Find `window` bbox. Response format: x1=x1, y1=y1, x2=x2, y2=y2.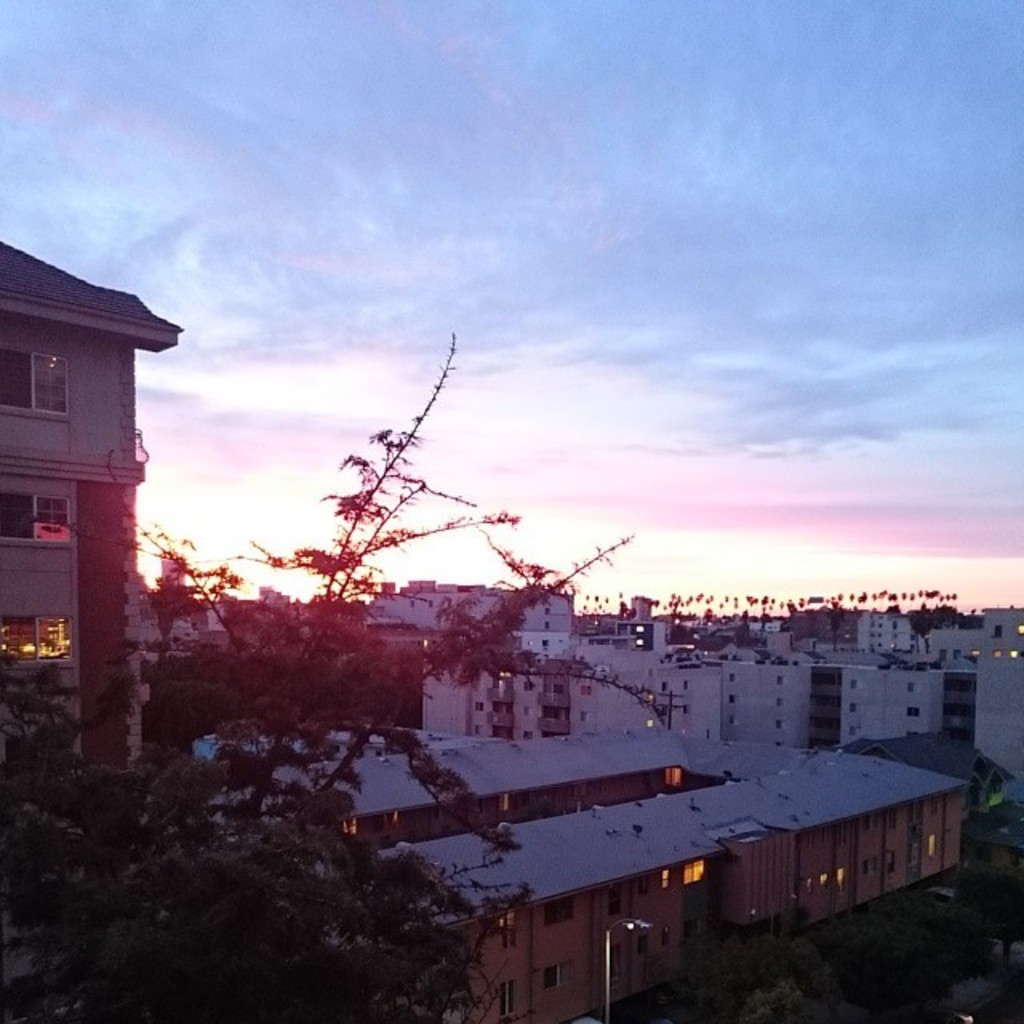
x1=730, y1=672, x2=741, y2=733.
